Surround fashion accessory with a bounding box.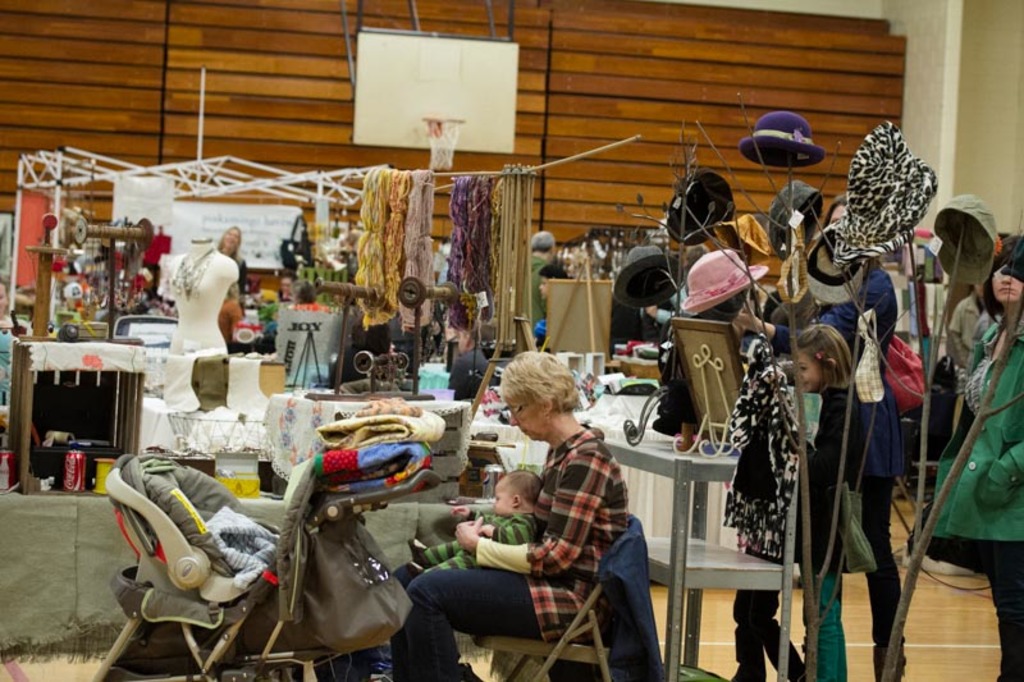
284,504,413,655.
